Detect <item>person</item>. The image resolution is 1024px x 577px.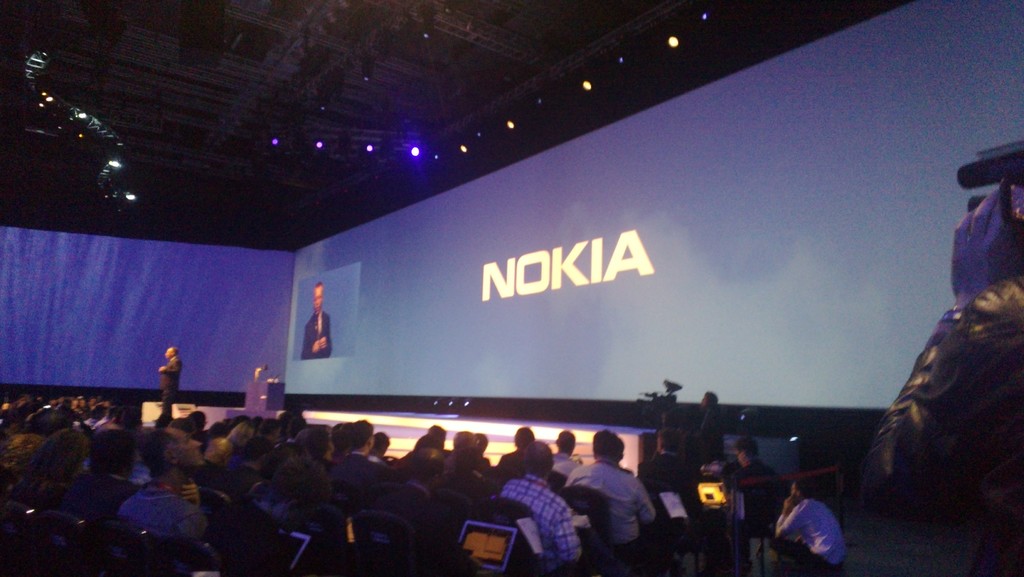
x1=726, y1=428, x2=795, y2=576.
